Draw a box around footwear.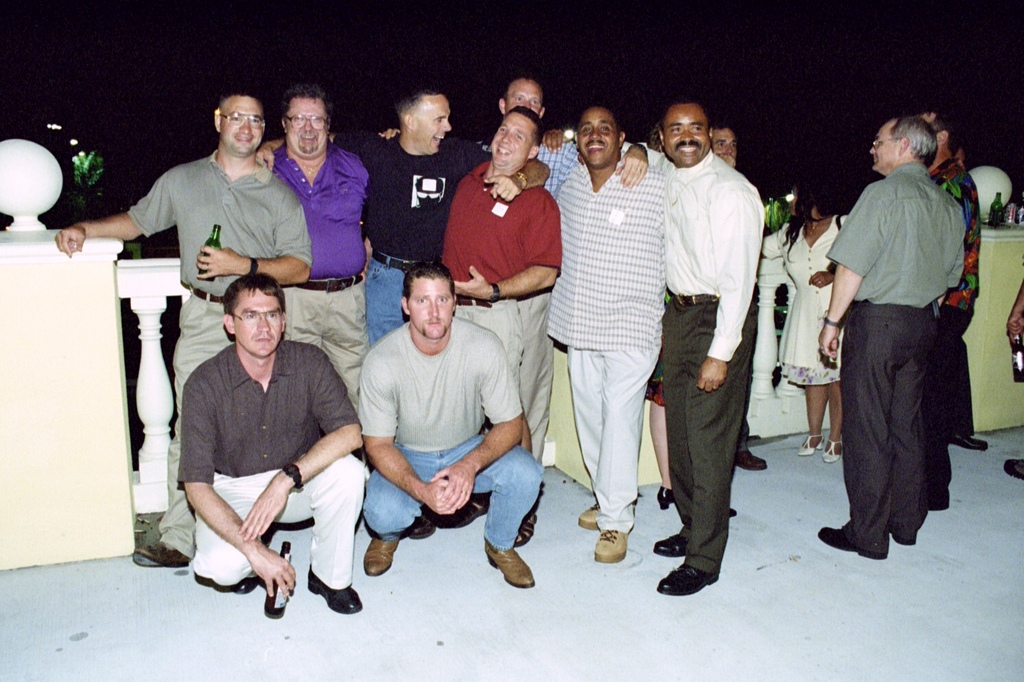
<box>230,580,260,596</box>.
